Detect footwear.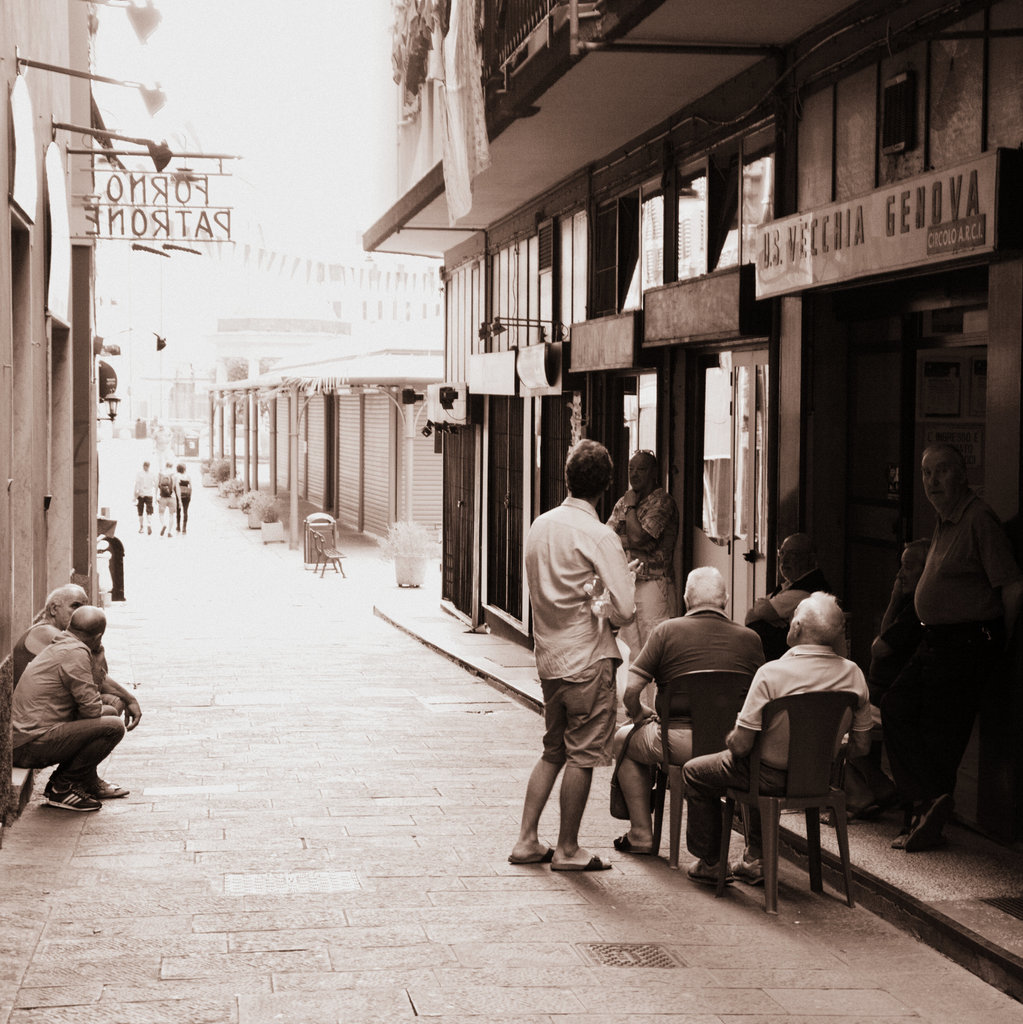
Detected at detection(617, 830, 661, 860).
